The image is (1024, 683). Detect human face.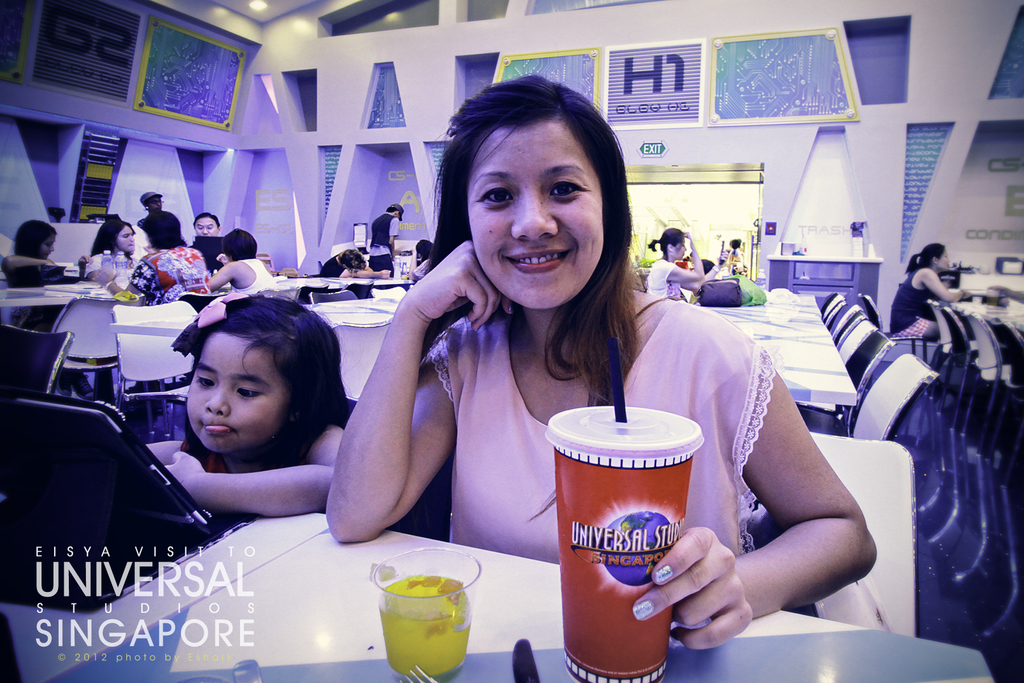
Detection: left=115, top=228, right=134, bottom=254.
